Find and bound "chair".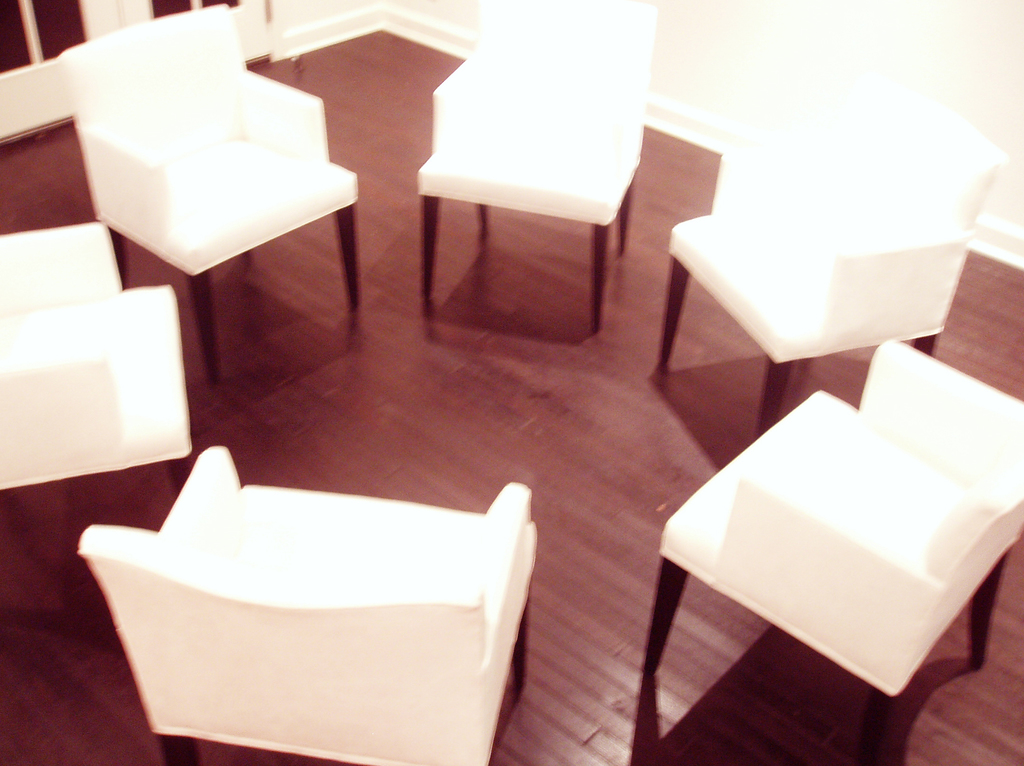
Bound: left=638, top=340, right=1023, bottom=765.
